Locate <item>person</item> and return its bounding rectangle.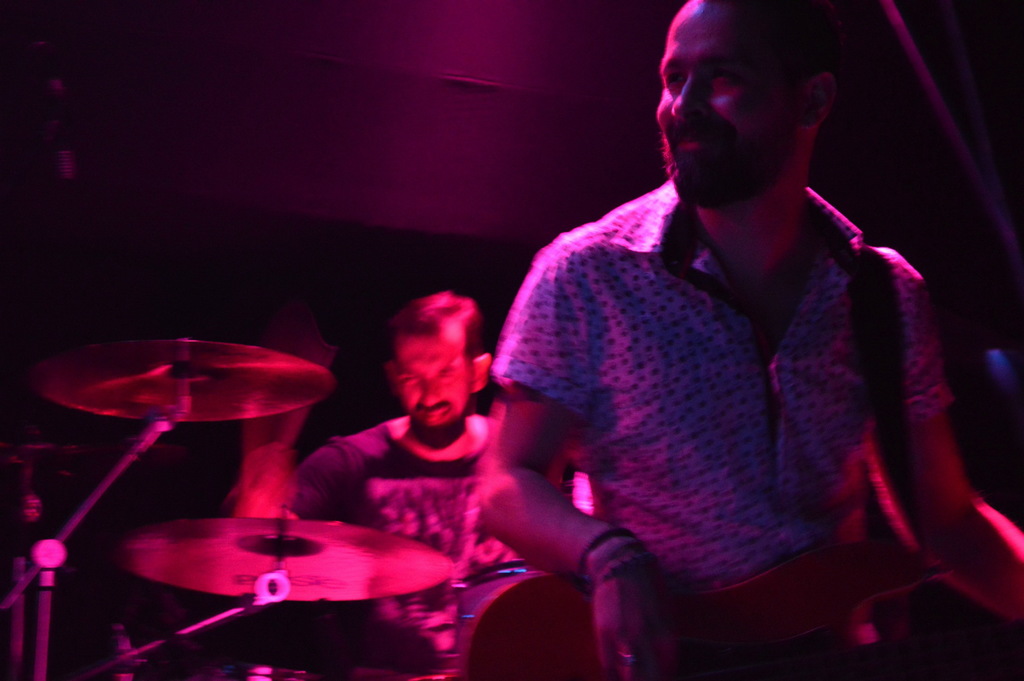
detection(483, 0, 1017, 680).
